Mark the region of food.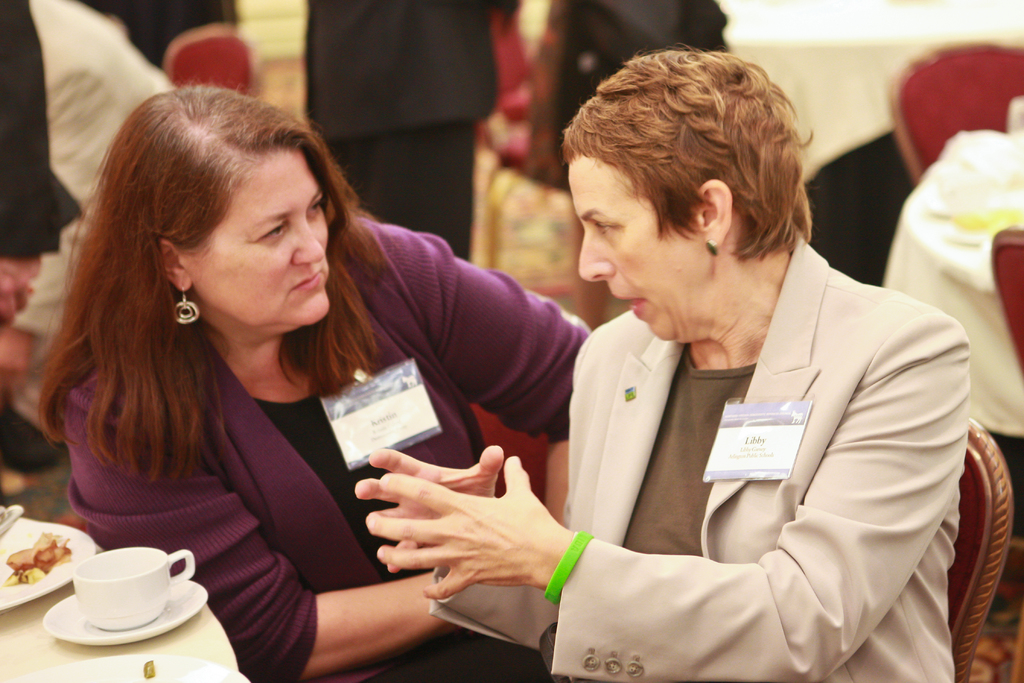
Region: left=4, top=526, right=77, bottom=604.
